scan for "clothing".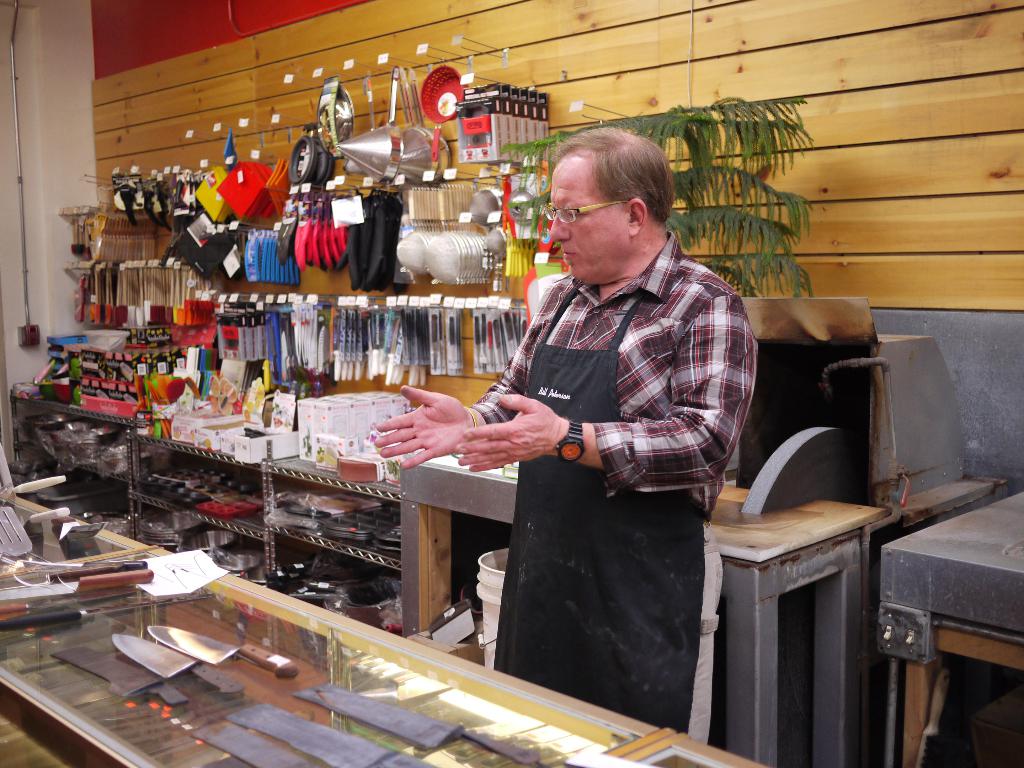
Scan result: x1=472, y1=230, x2=756, y2=514.
